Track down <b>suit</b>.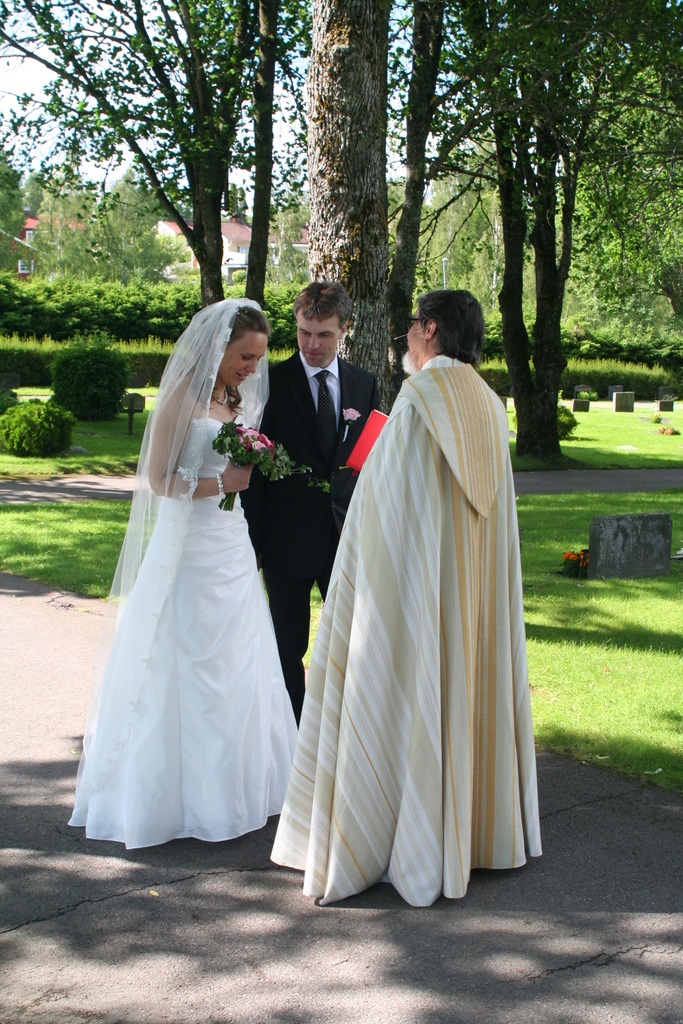
Tracked to 235/353/383/725.
